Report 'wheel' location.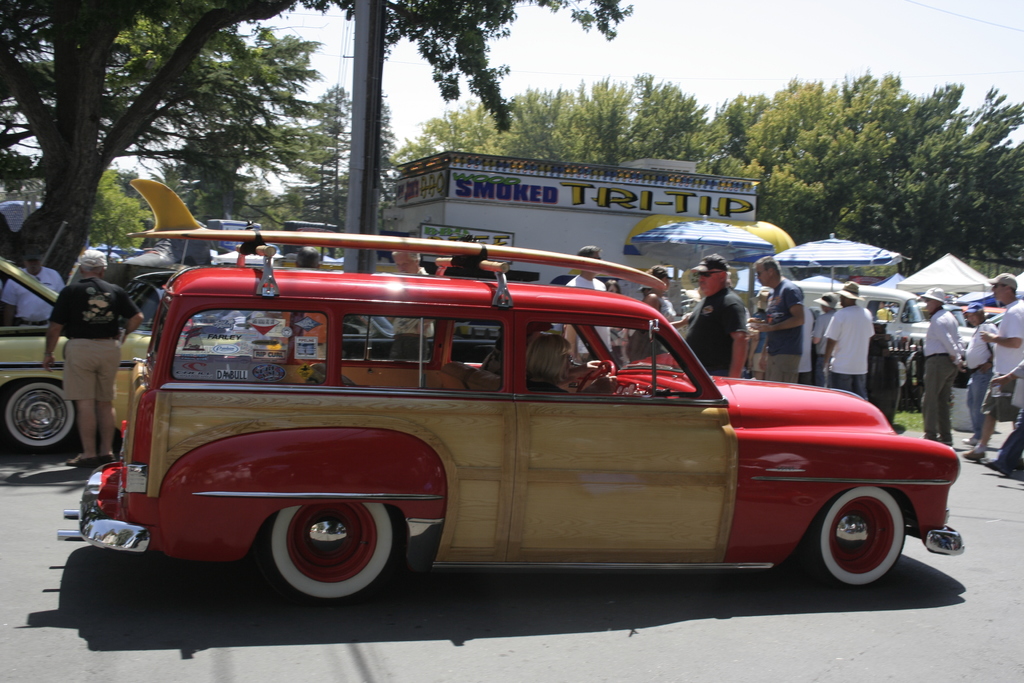
Report: (x1=0, y1=379, x2=77, y2=450).
